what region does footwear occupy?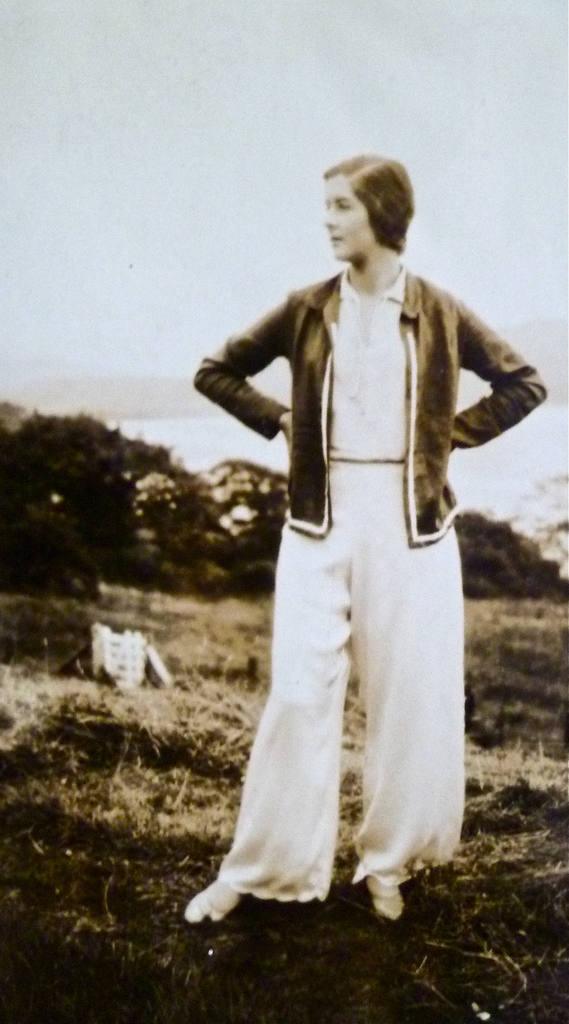
(x1=354, y1=865, x2=431, y2=921).
